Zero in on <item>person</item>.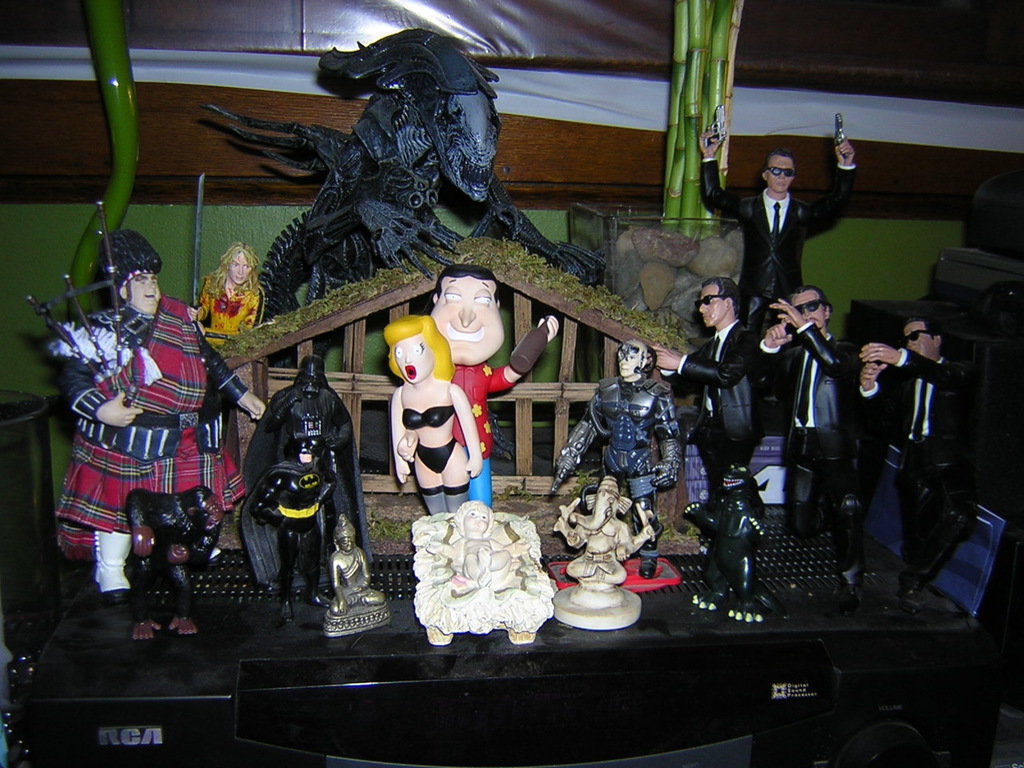
Zeroed in: 50,228,266,598.
